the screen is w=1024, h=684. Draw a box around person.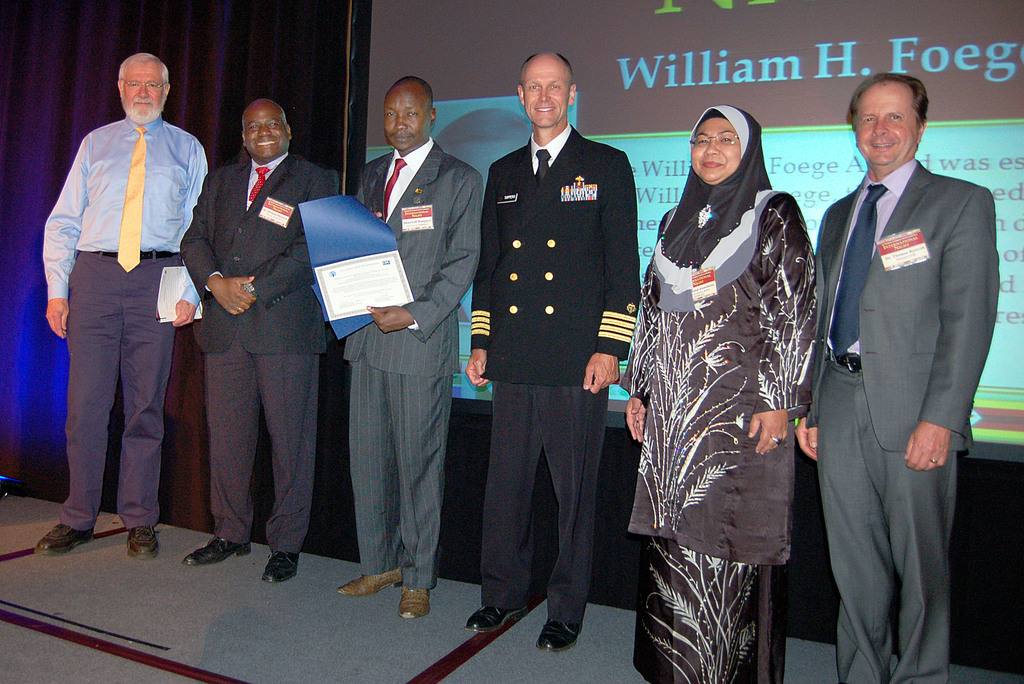
28:42:168:562.
